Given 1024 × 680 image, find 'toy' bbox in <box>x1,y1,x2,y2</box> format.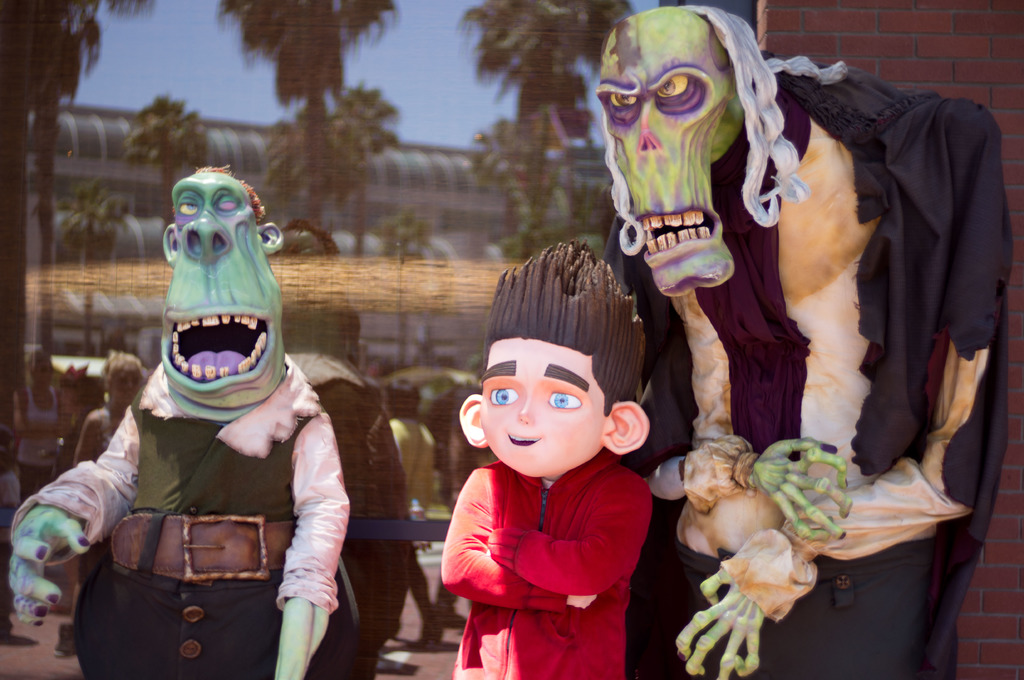
<box>433,262,682,679</box>.
